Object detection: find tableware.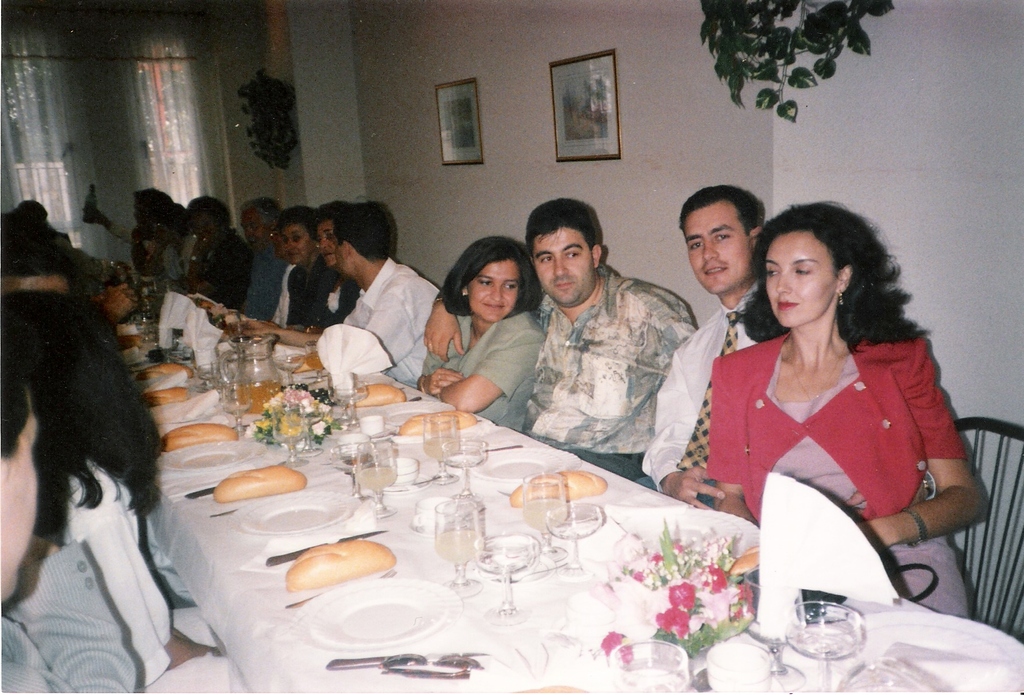
[x1=333, y1=374, x2=371, y2=433].
